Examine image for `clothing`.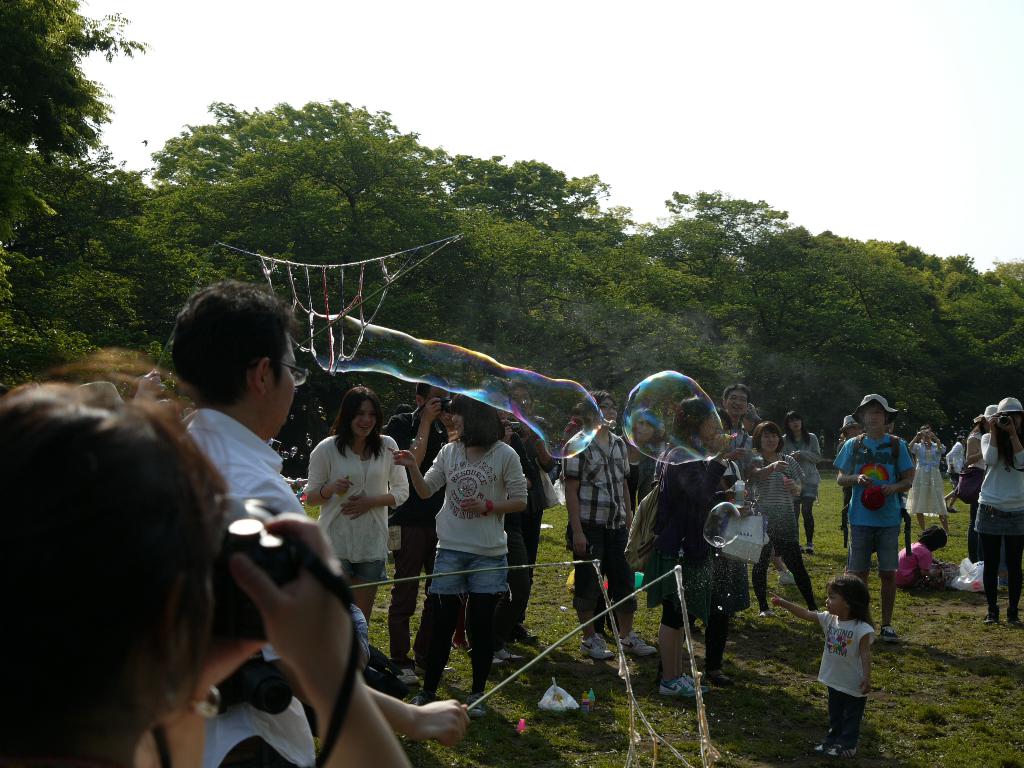
Examination result: x1=746, y1=454, x2=817, y2=607.
